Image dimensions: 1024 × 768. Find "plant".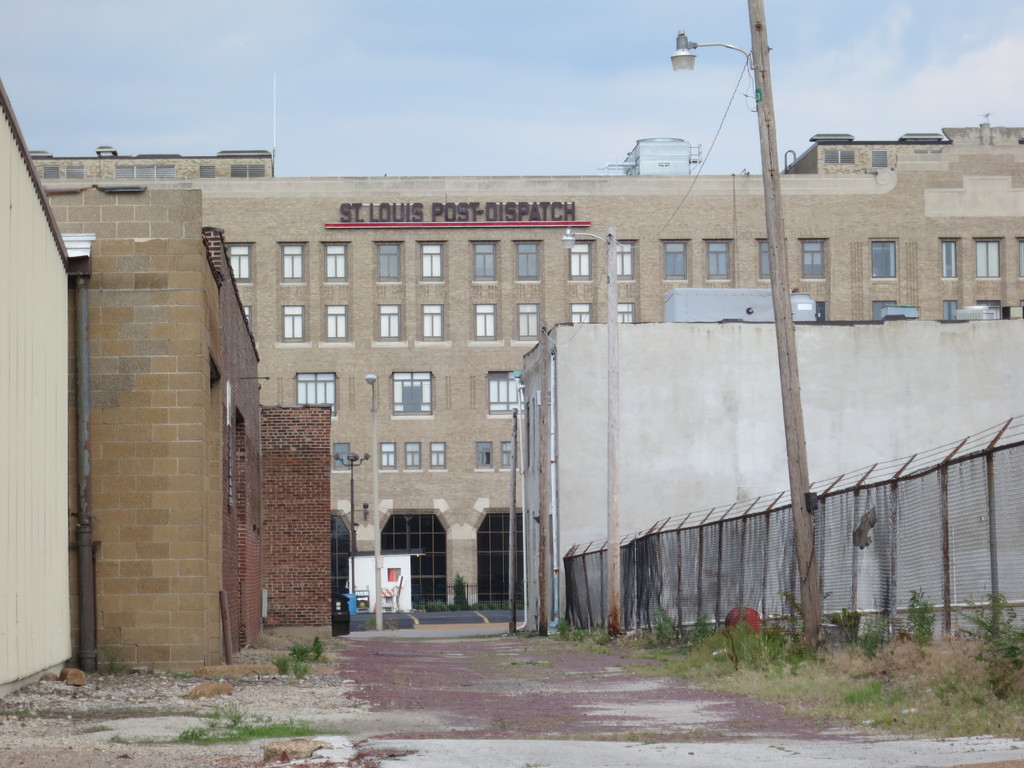
bbox=(272, 652, 288, 673).
